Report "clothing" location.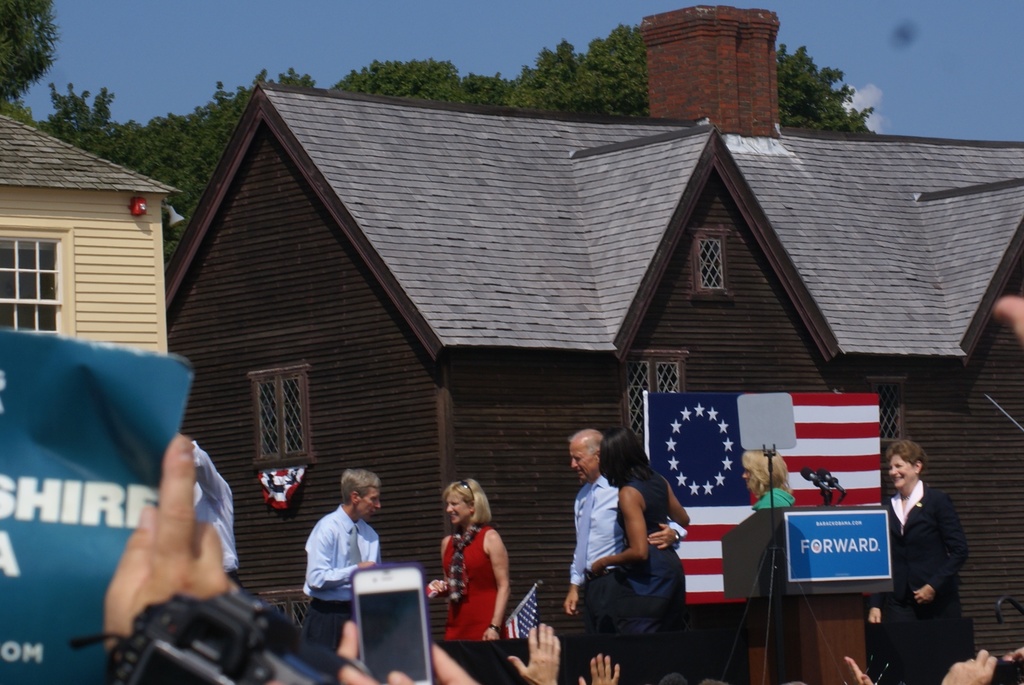
Report: 584:467:684:633.
